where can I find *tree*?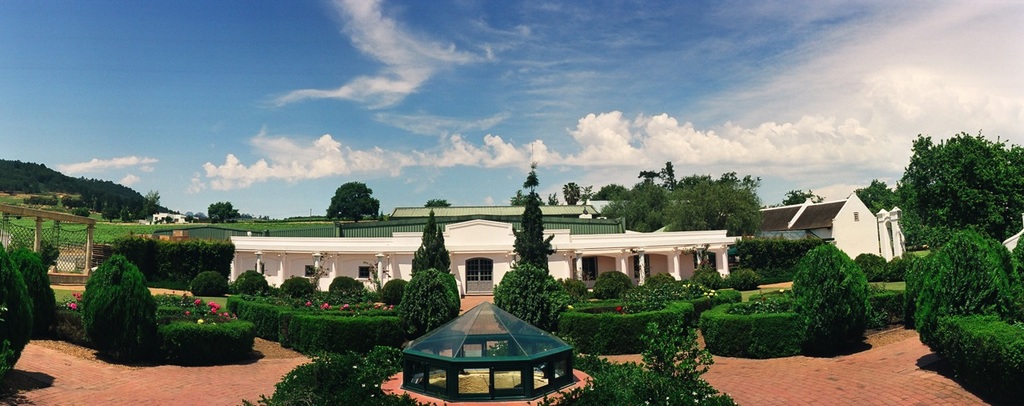
You can find it at <bbox>0, 242, 58, 340</bbox>.
